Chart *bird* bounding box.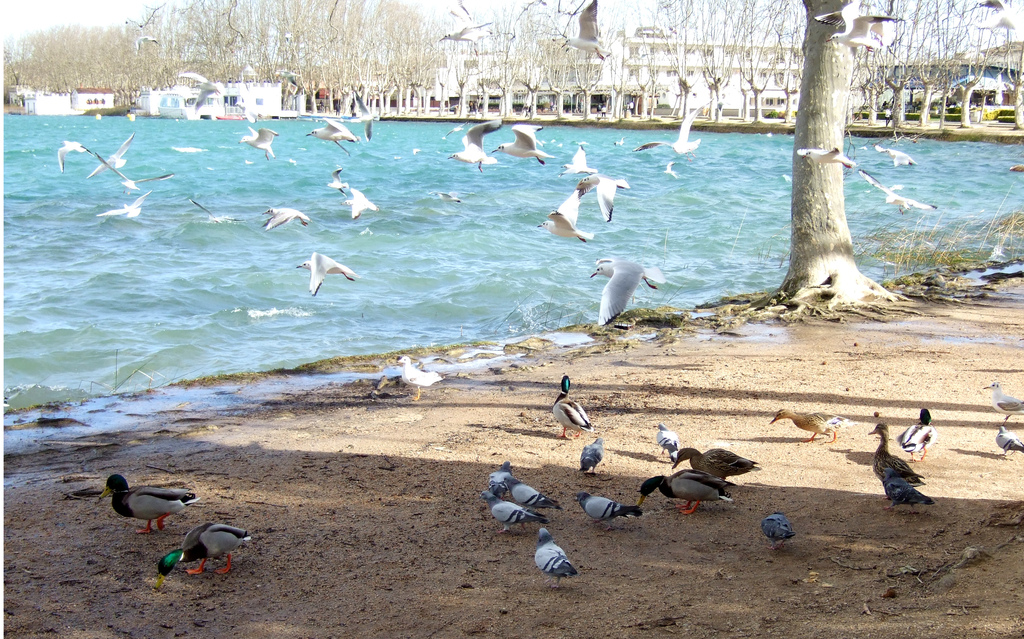
Charted: locate(152, 520, 262, 576).
